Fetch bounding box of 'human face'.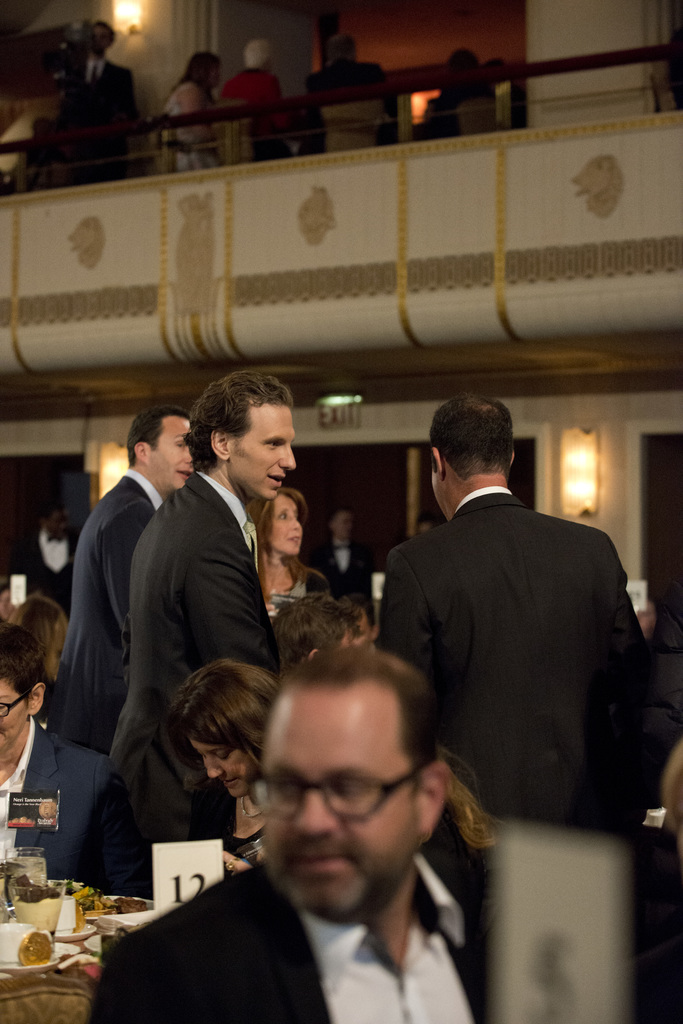
Bbox: {"left": 190, "top": 748, "right": 250, "bottom": 798}.
